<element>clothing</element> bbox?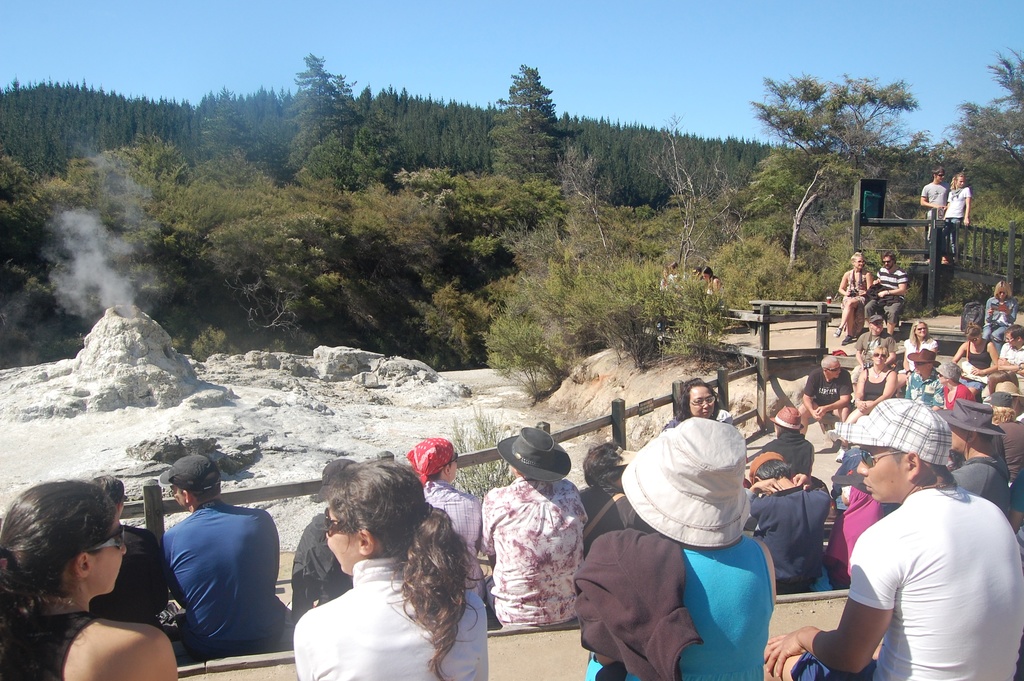
box=[295, 564, 488, 678]
